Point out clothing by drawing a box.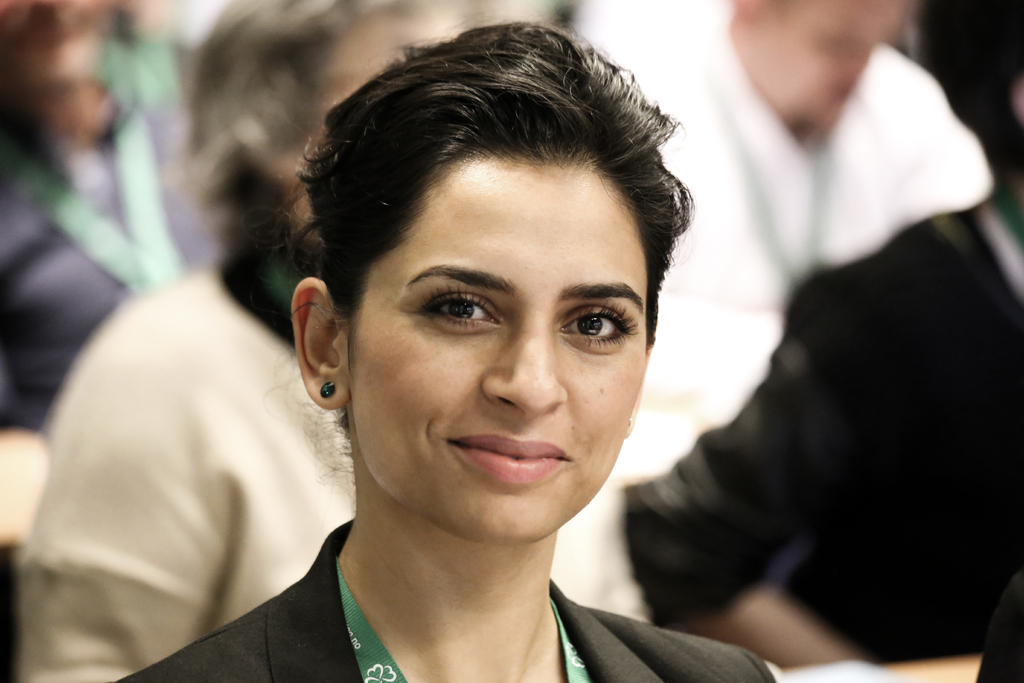
box(0, 94, 221, 432).
